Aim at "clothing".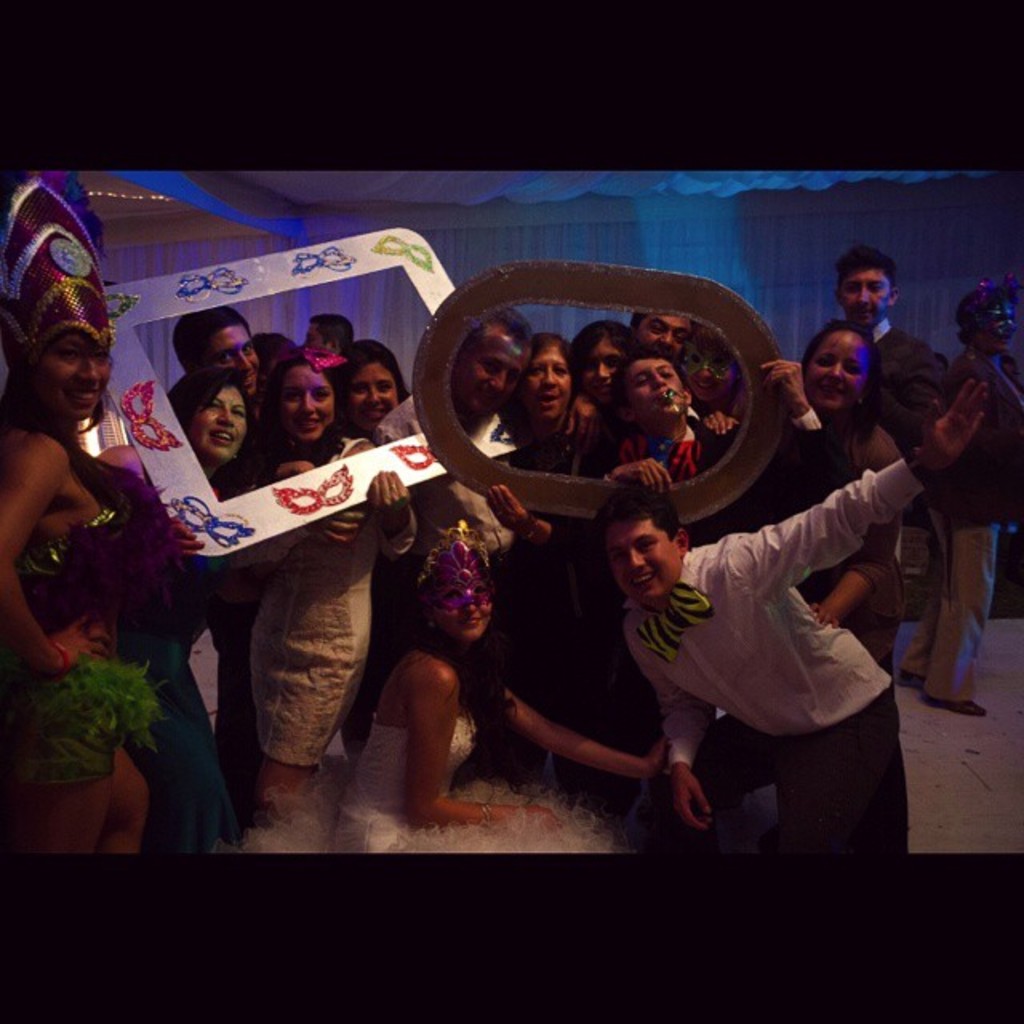
Aimed at region(856, 299, 936, 480).
